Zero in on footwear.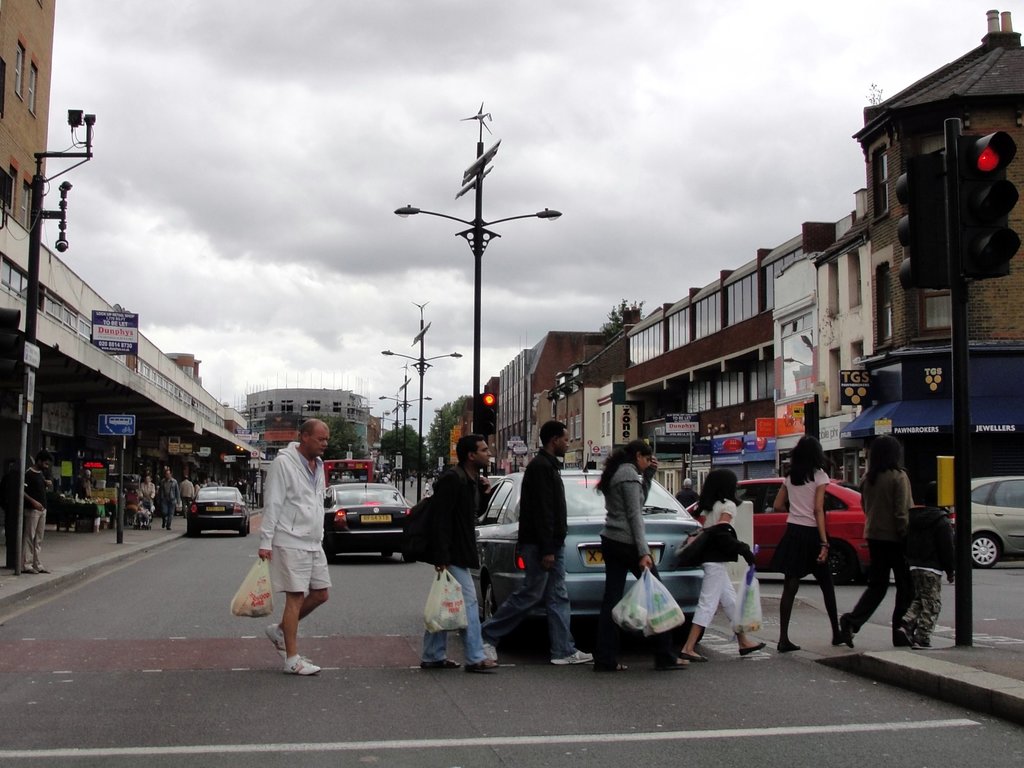
Zeroed in: BBox(282, 653, 321, 676).
